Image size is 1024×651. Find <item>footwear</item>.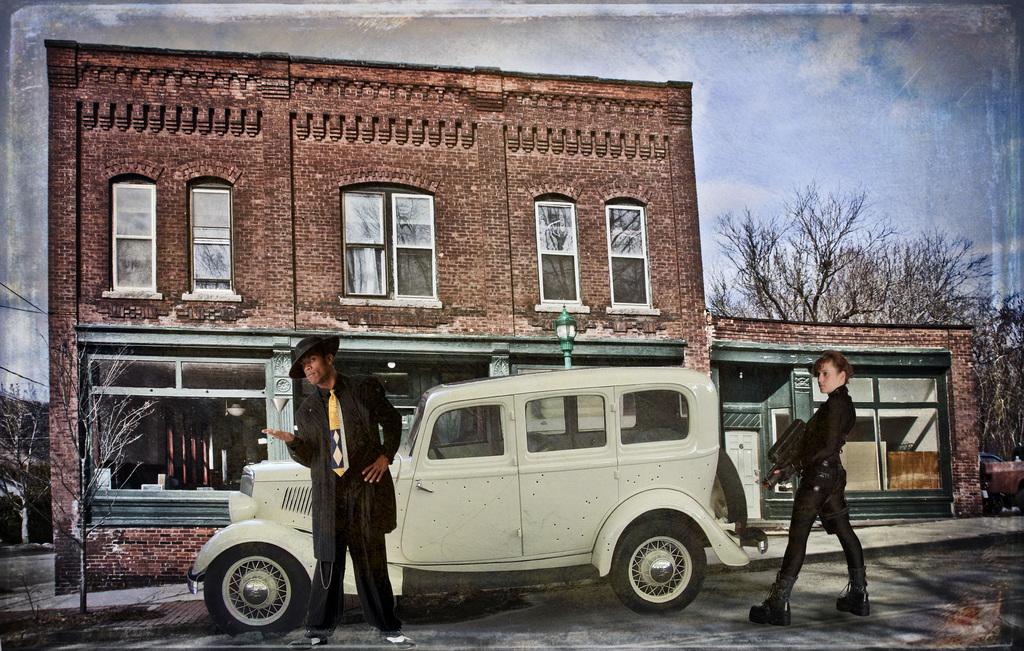
378,633,417,650.
